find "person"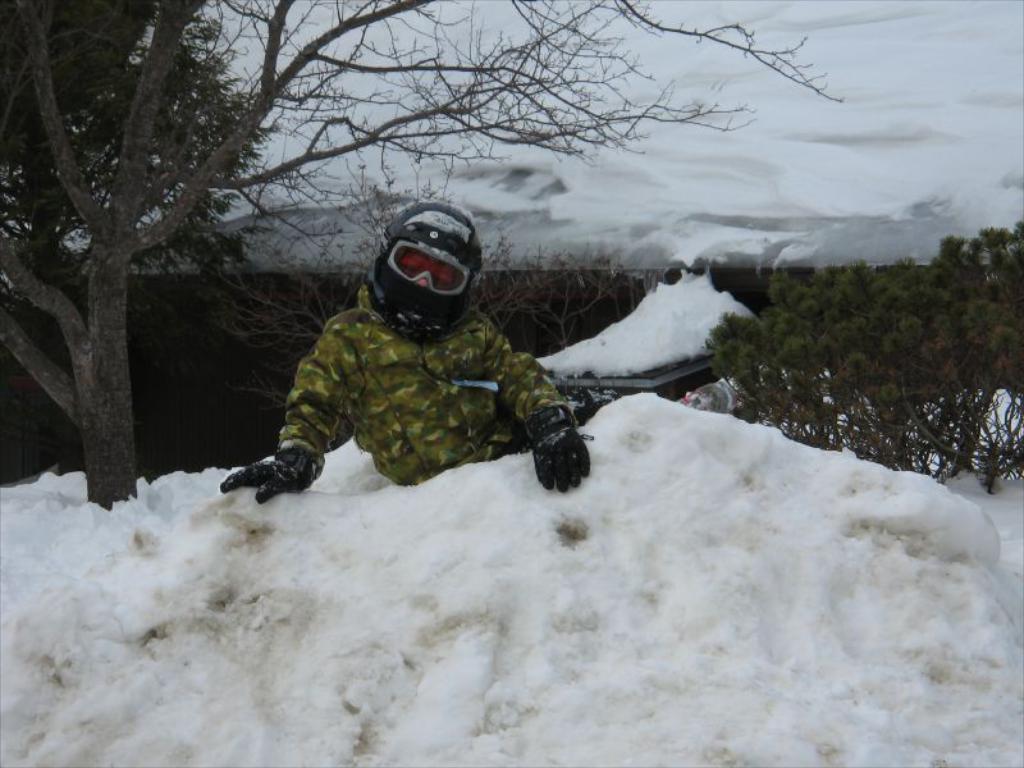
select_region(239, 207, 604, 531)
